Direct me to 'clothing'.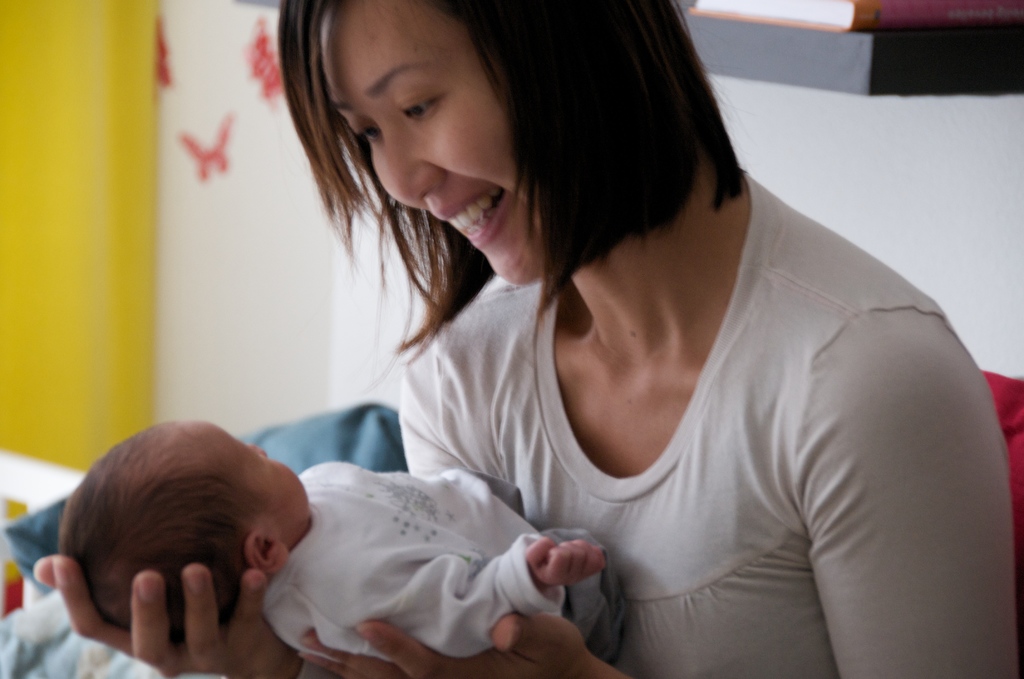
Direction: <box>257,451,614,659</box>.
